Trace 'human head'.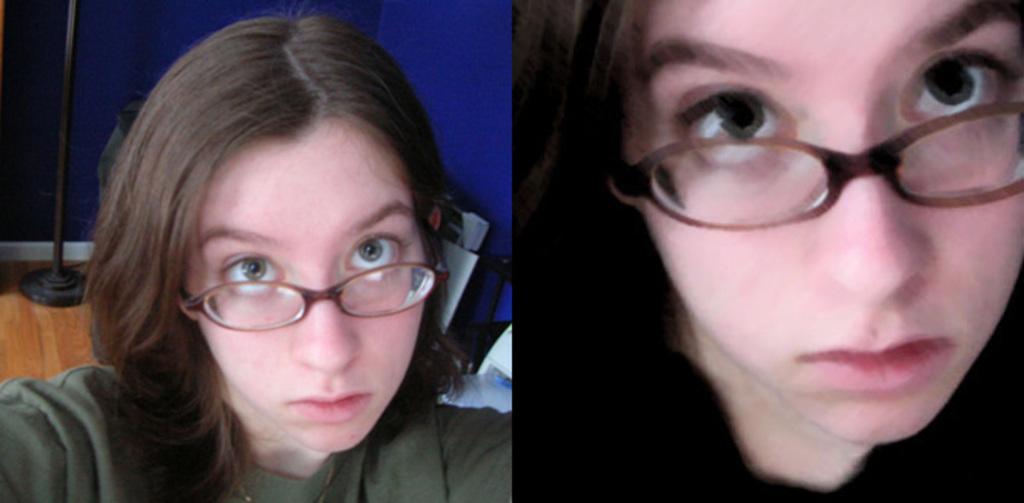
Traced to Rect(135, 100, 450, 455).
